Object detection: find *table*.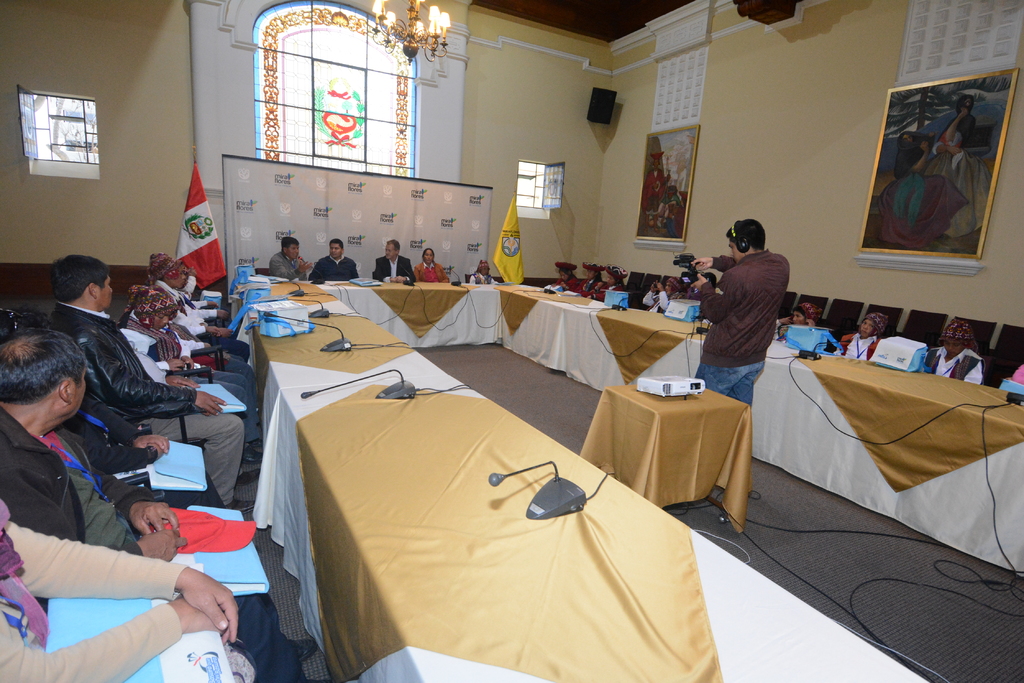
576,387,752,534.
